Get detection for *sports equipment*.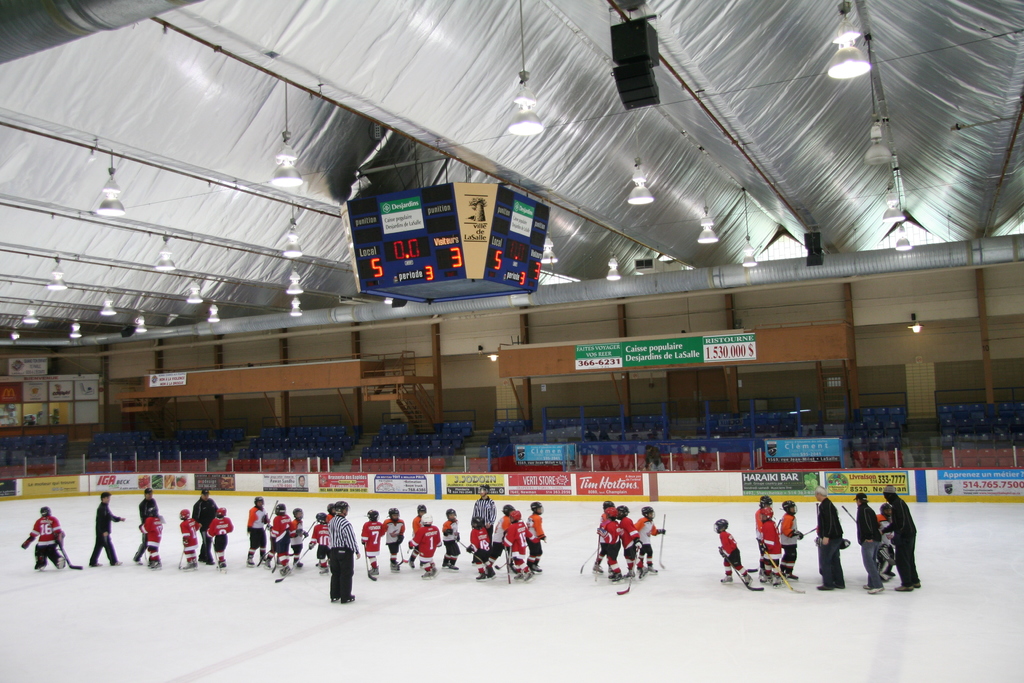
Detection: [x1=758, y1=496, x2=772, y2=509].
